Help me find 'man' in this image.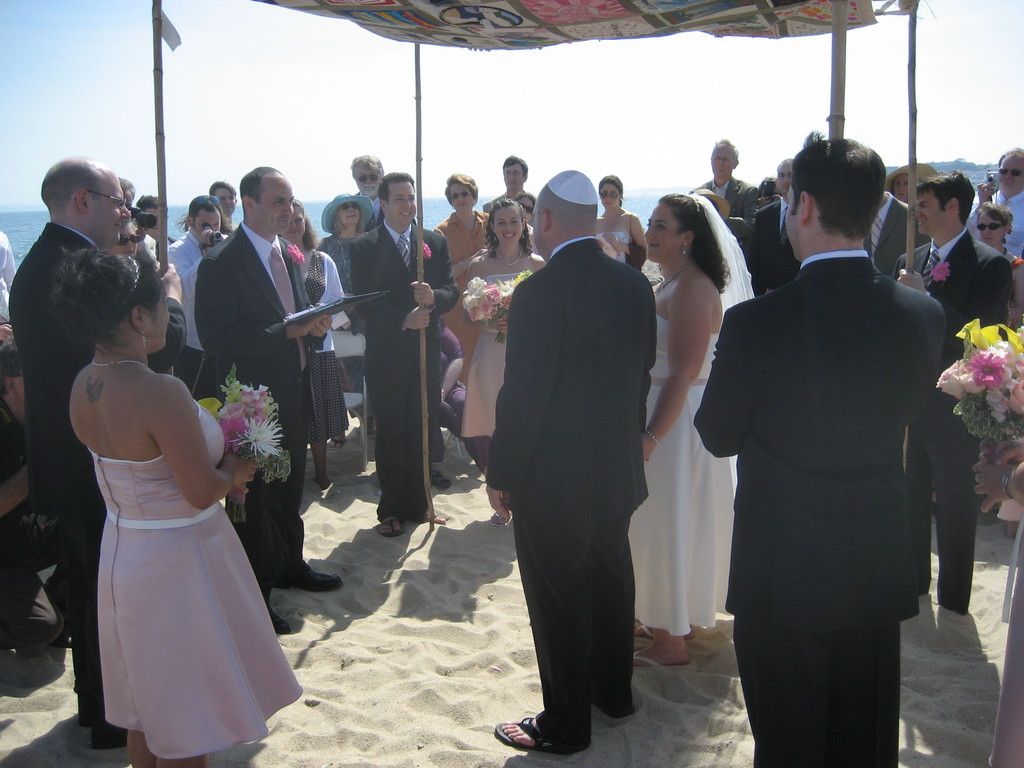
Found it: pyautogui.locateOnScreen(10, 150, 195, 755).
